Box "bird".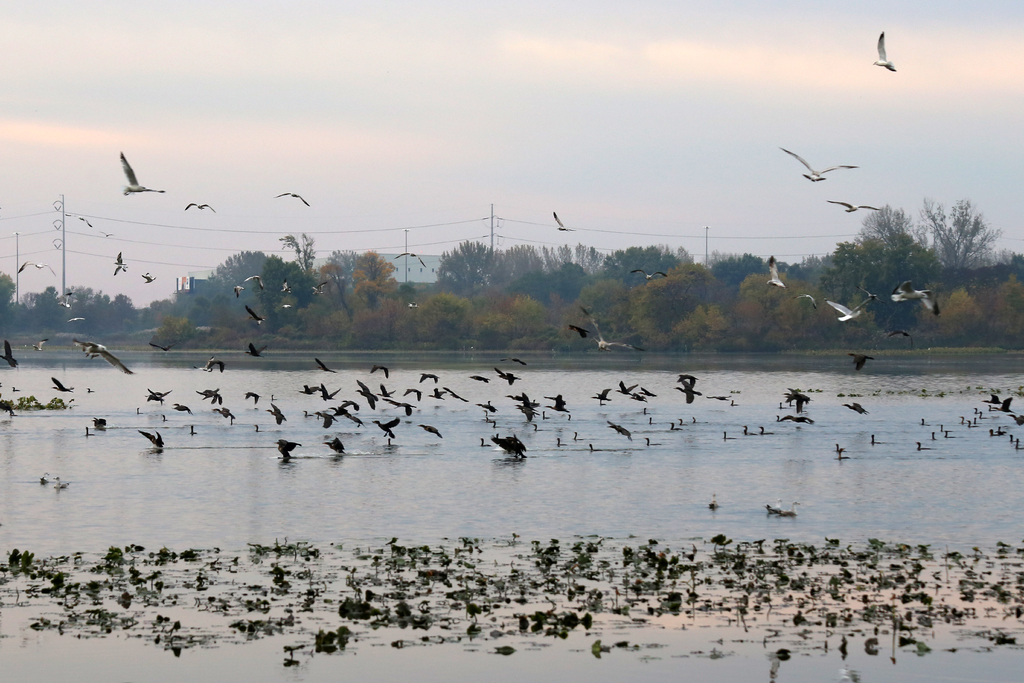
{"x1": 550, "y1": 217, "x2": 575, "y2": 234}.
